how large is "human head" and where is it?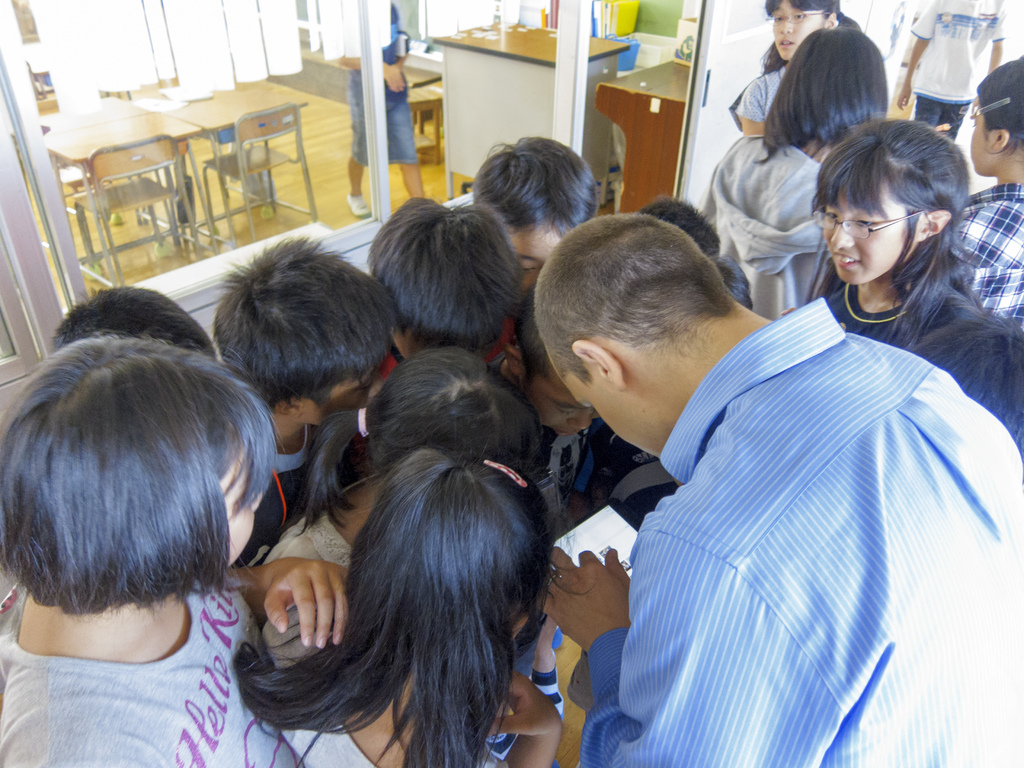
Bounding box: (355,348,544,497).
